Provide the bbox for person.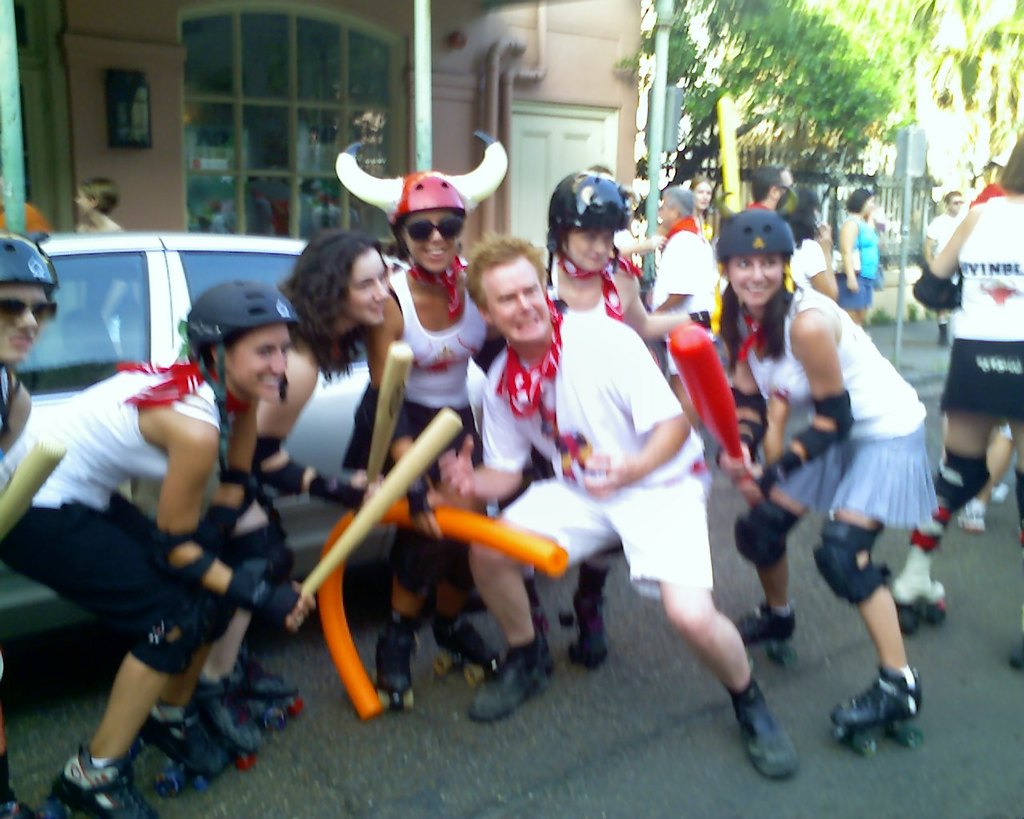
box(44, 233, 278, 818).
